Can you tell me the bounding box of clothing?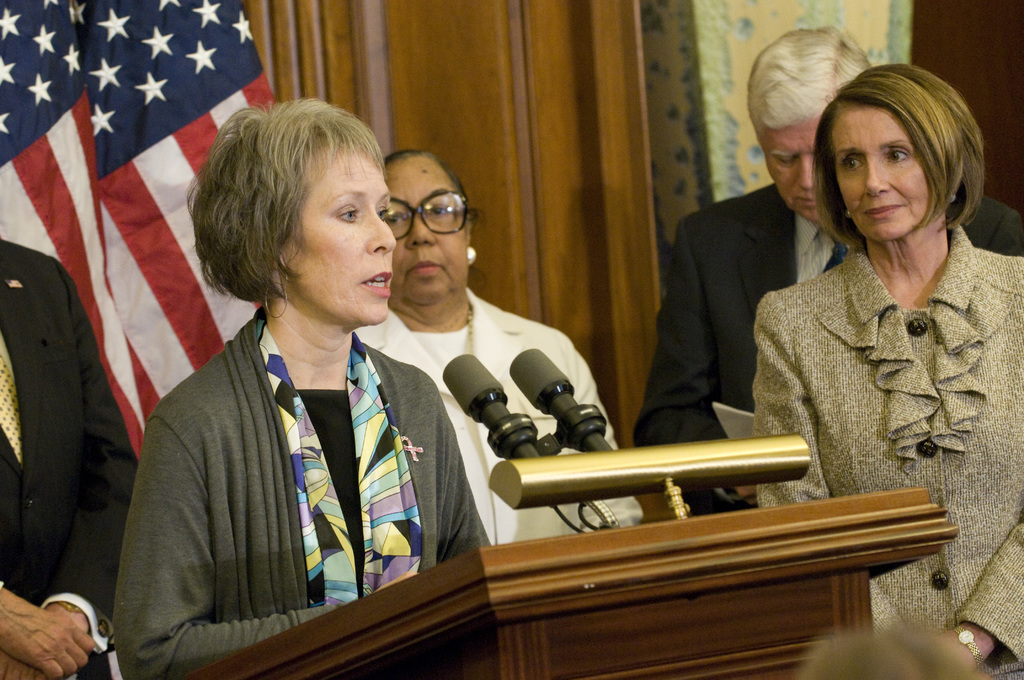
[753, 220, 1023, 679].
